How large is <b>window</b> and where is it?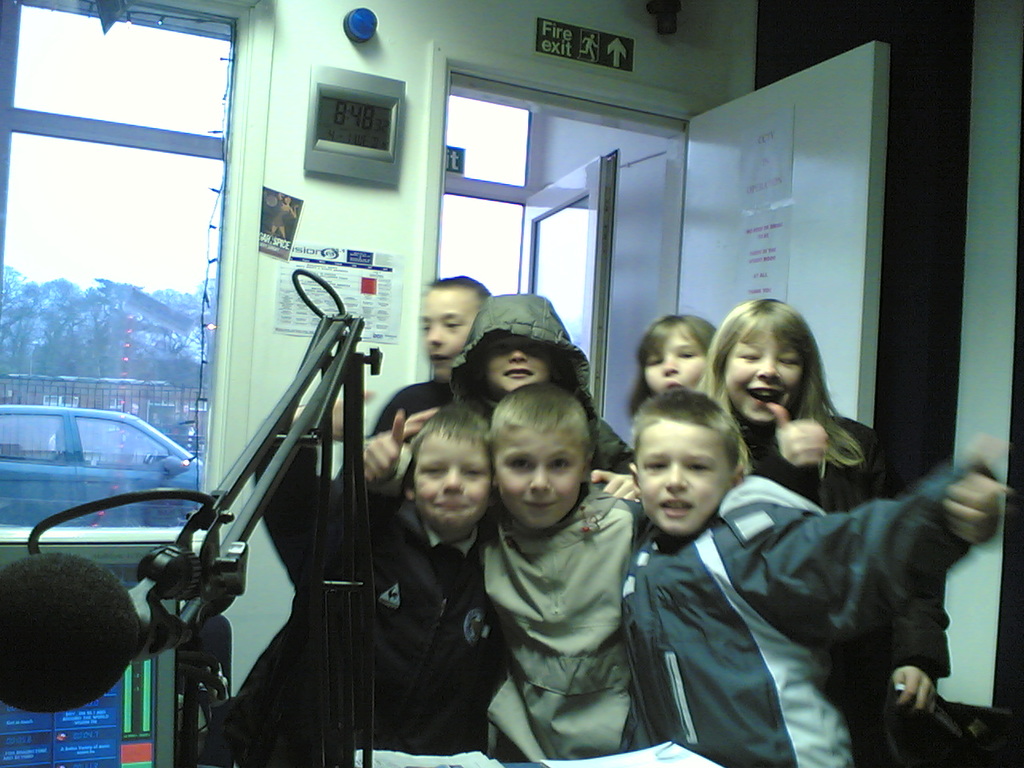
Bounding box: box(0, 0, 235, 539).
